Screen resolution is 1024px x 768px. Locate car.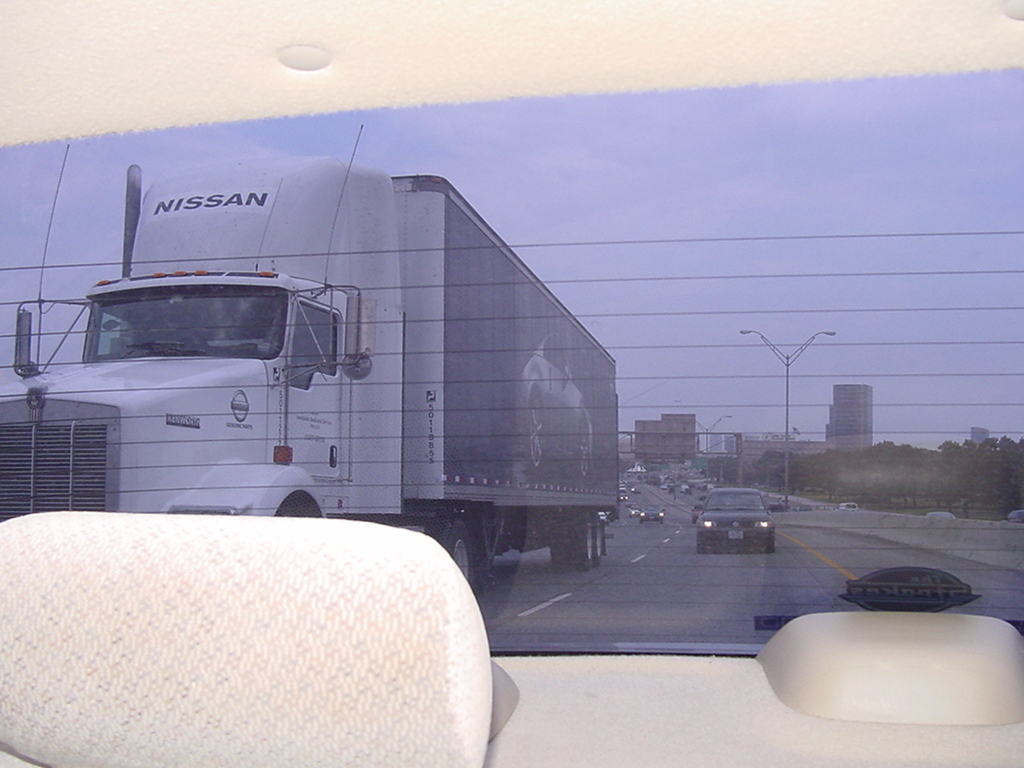
BBox(692, 503, 702, 525).
